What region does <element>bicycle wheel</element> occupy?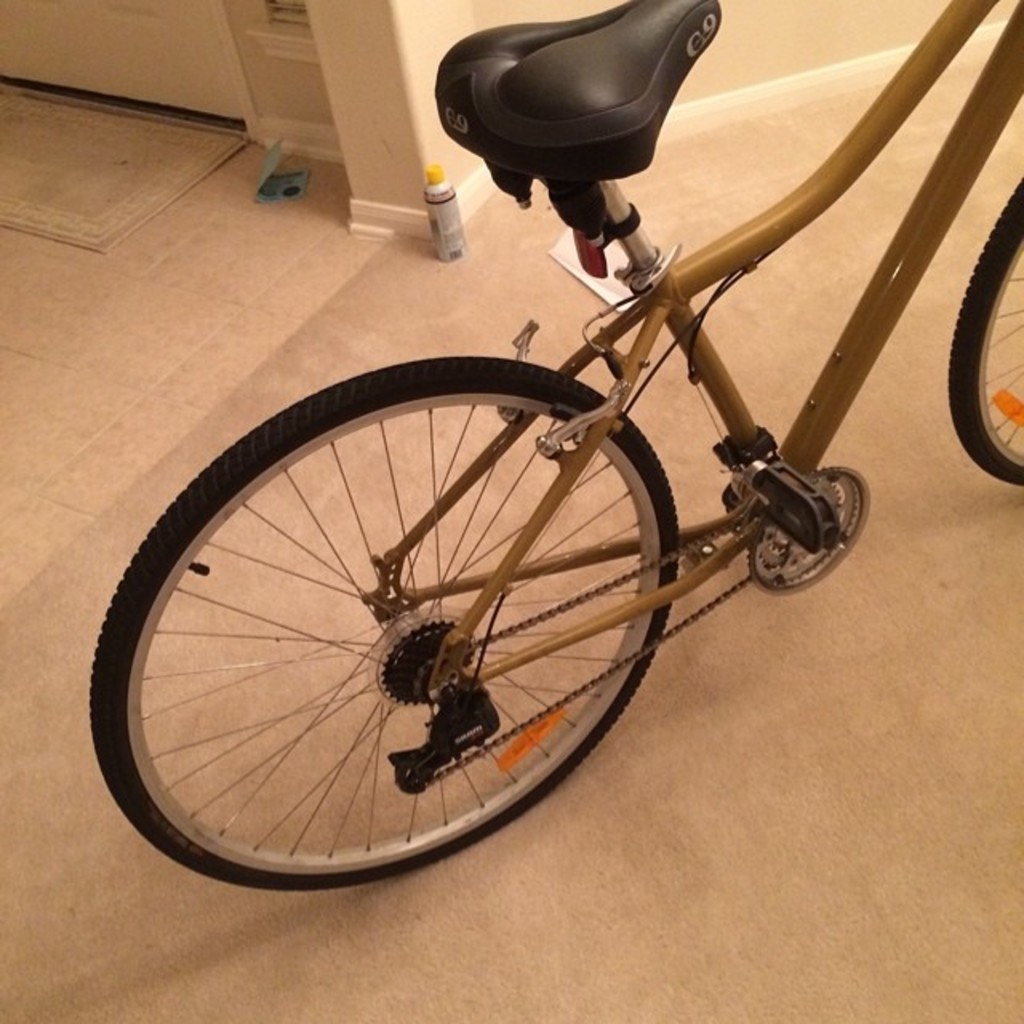
946/171/1022/488.
